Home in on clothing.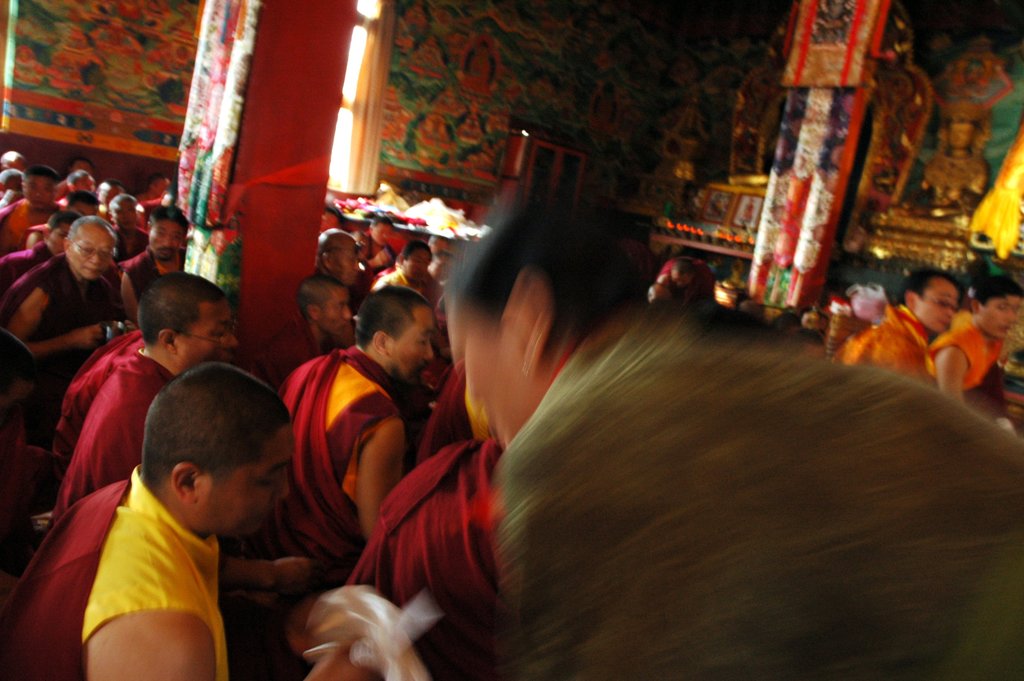
Homed in at (left=1, top=466, right=231, bottom=680).
